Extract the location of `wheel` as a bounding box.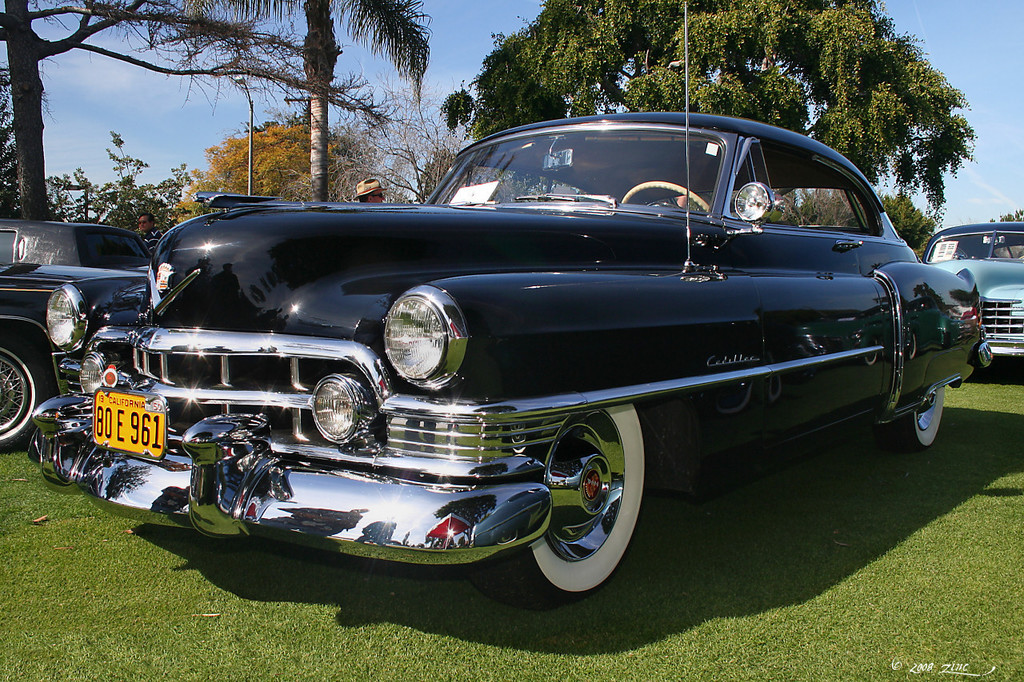
{"left": 462, "top": 405, "right": 656, "bottom": 612}.
